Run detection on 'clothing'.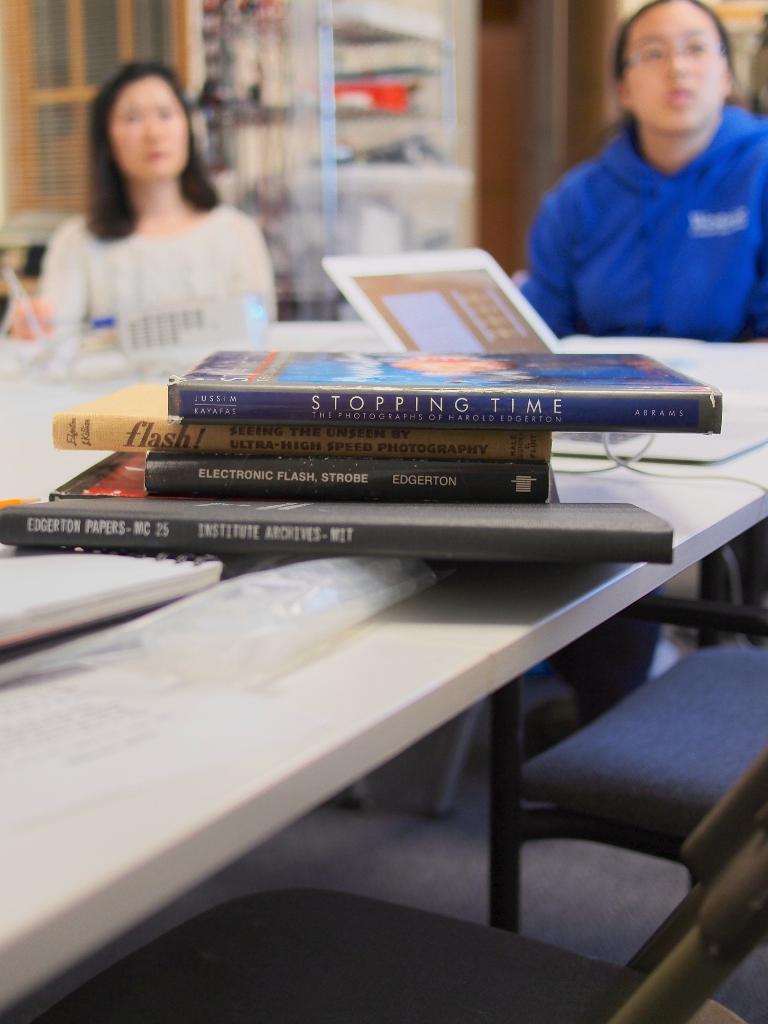
Result: (x1=524, y1=72, x2=767, y2=338).
